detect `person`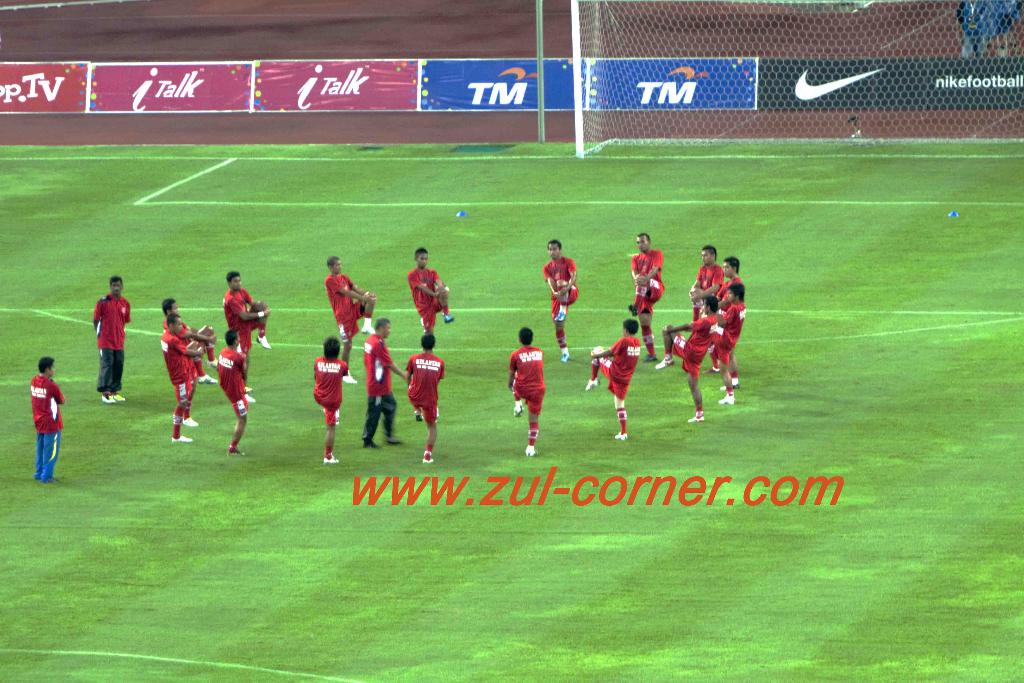
323, 255, 377, 375
